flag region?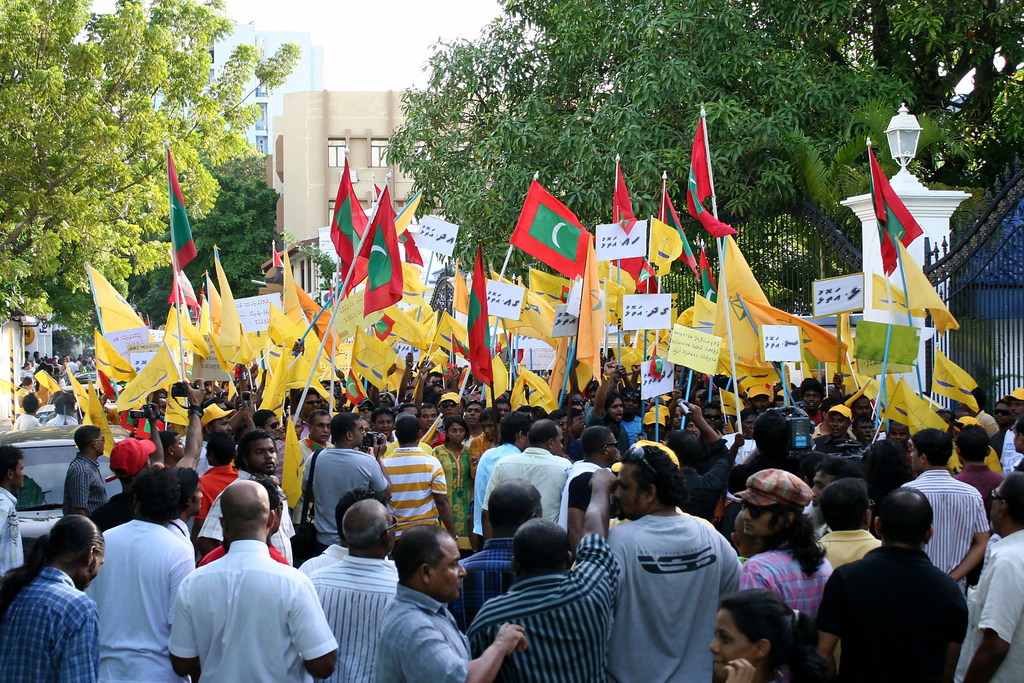
x1=884, y1=373, x2=967, y2=475
